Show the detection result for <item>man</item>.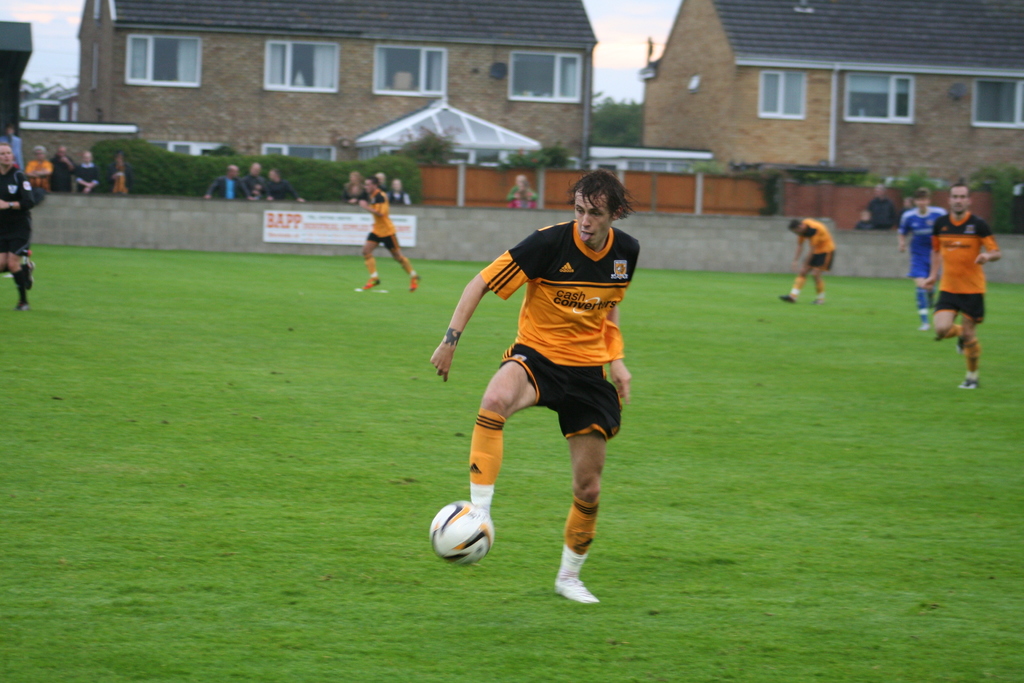
bbox(898, 186, 949, 331).
